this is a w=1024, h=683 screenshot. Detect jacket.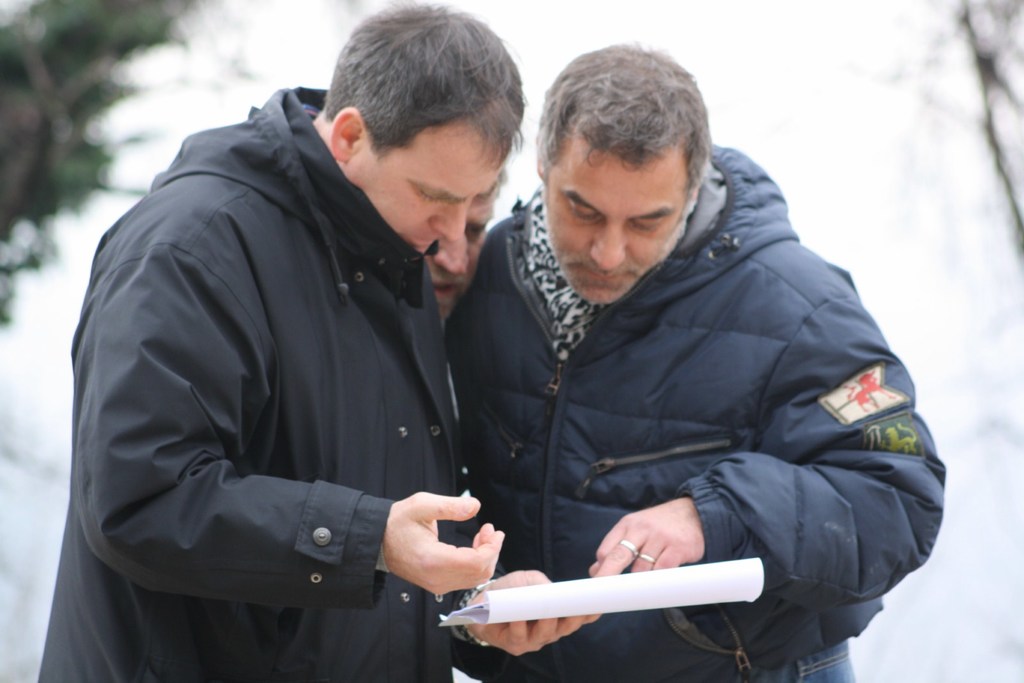
box(426, 115, 937, 641).
